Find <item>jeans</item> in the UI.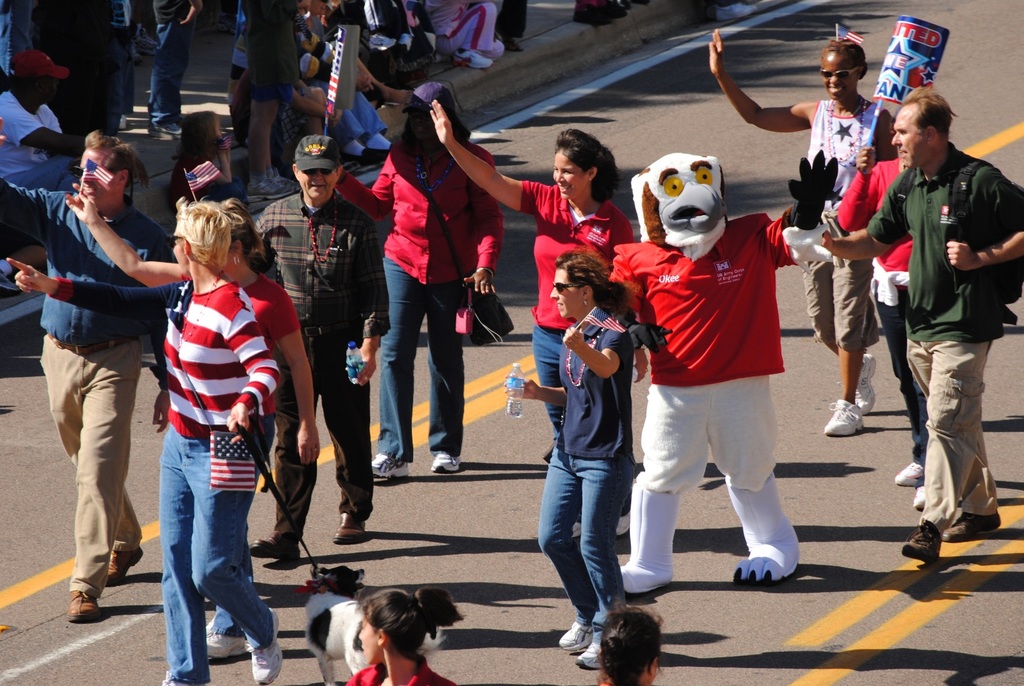
UI element at crop(162, 441, 272, 675).
